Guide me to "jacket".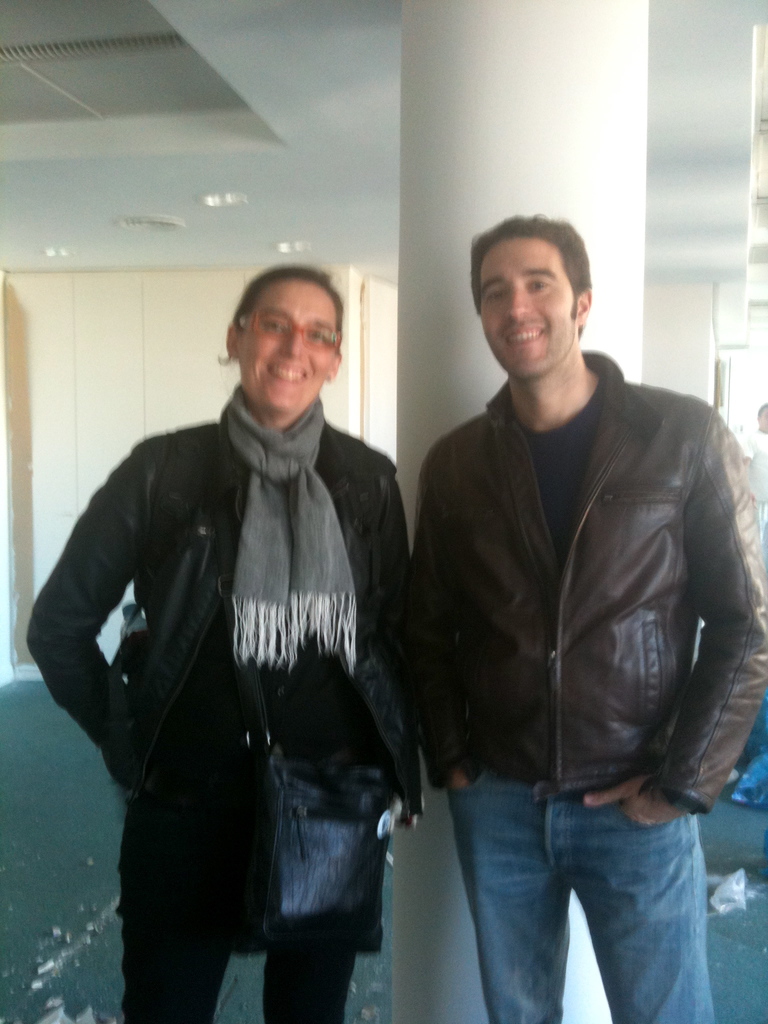
Guidance: {"left": 406, "top": 353, "right": 767, "bottom": 812}.
